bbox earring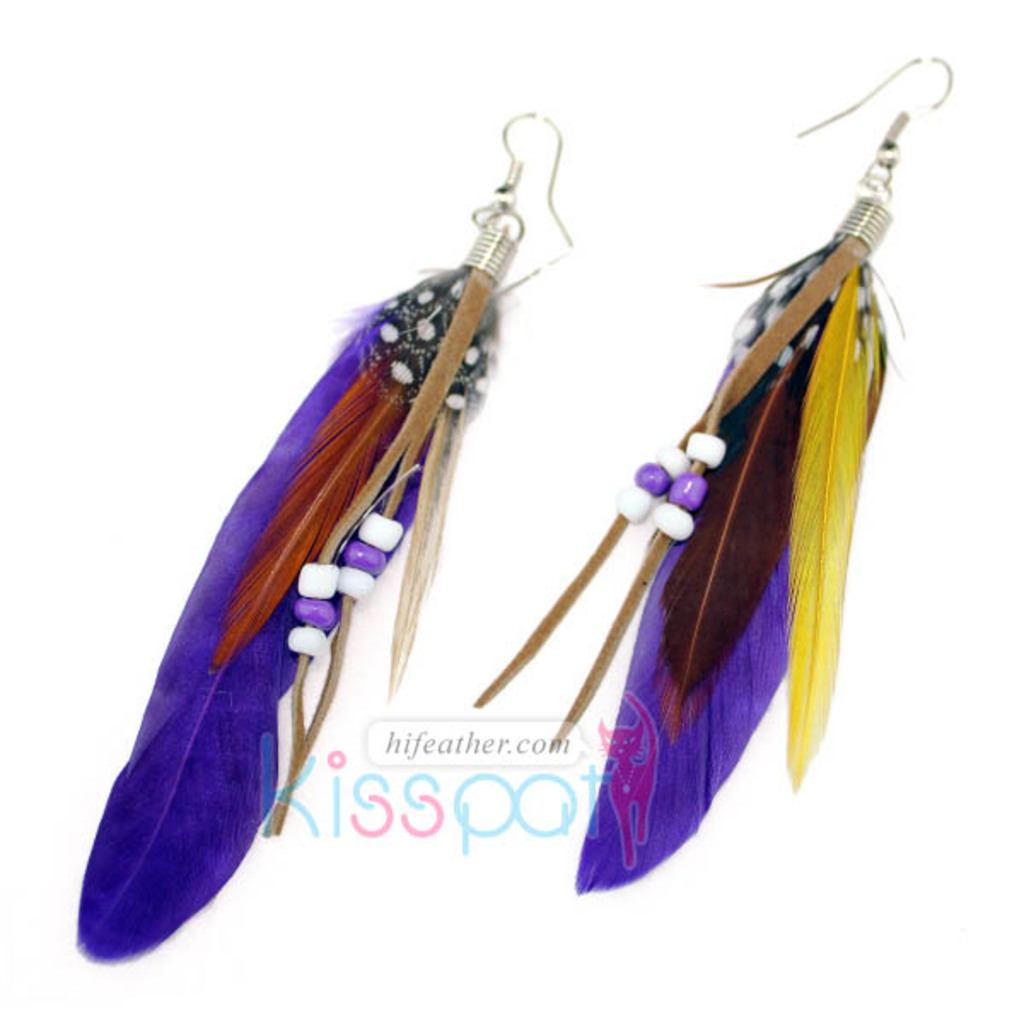
detection(466, 46, 956, 894)
